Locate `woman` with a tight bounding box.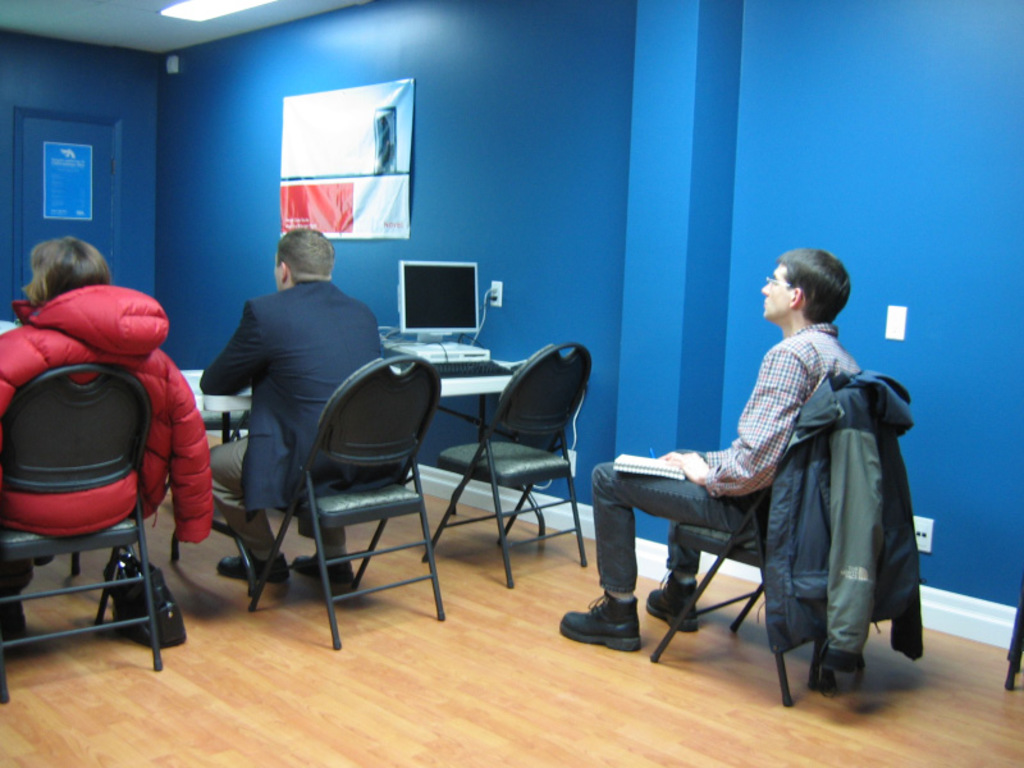
bbox(0, 236, 212, 541).
